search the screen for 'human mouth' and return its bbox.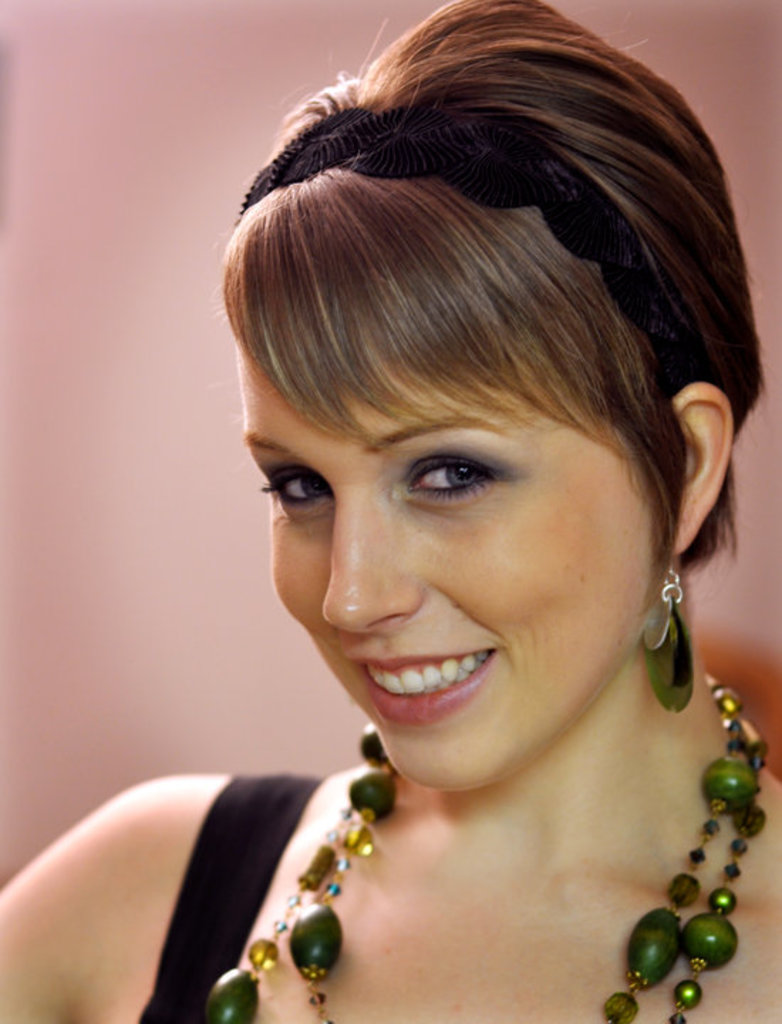
Found: detection(341, 641, 502, 728).
